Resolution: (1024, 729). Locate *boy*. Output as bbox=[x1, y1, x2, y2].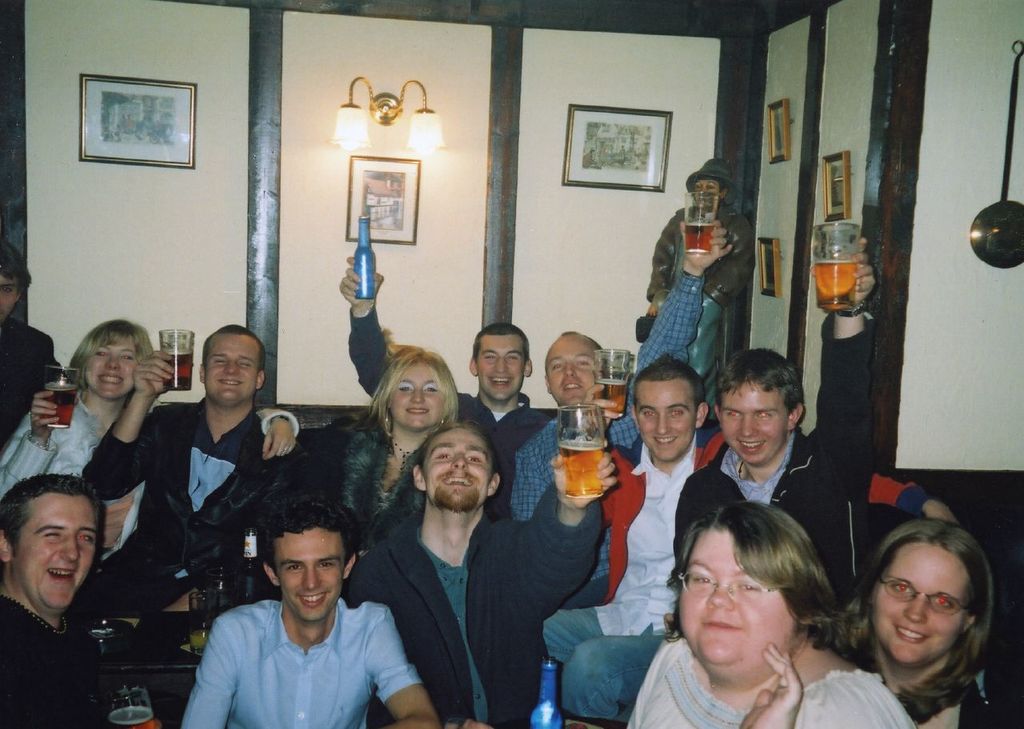
bbox=[542, 350, 958, 722].
